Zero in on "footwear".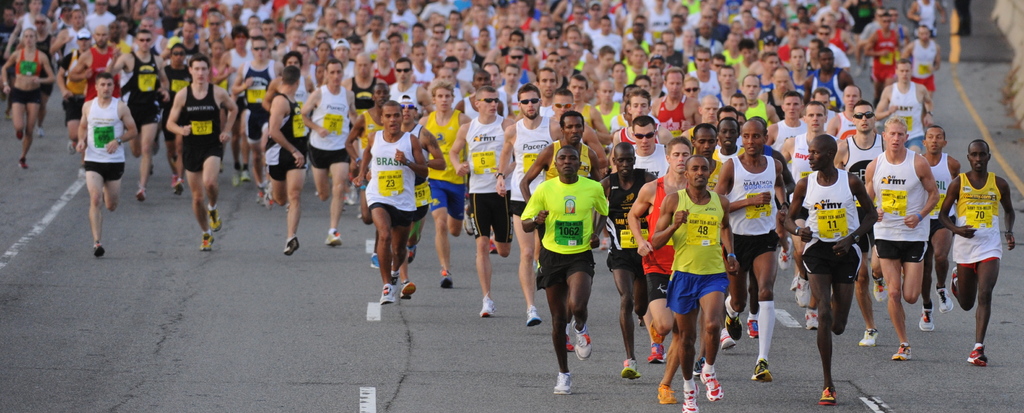
Zeroed in: (652,383,676,405).
